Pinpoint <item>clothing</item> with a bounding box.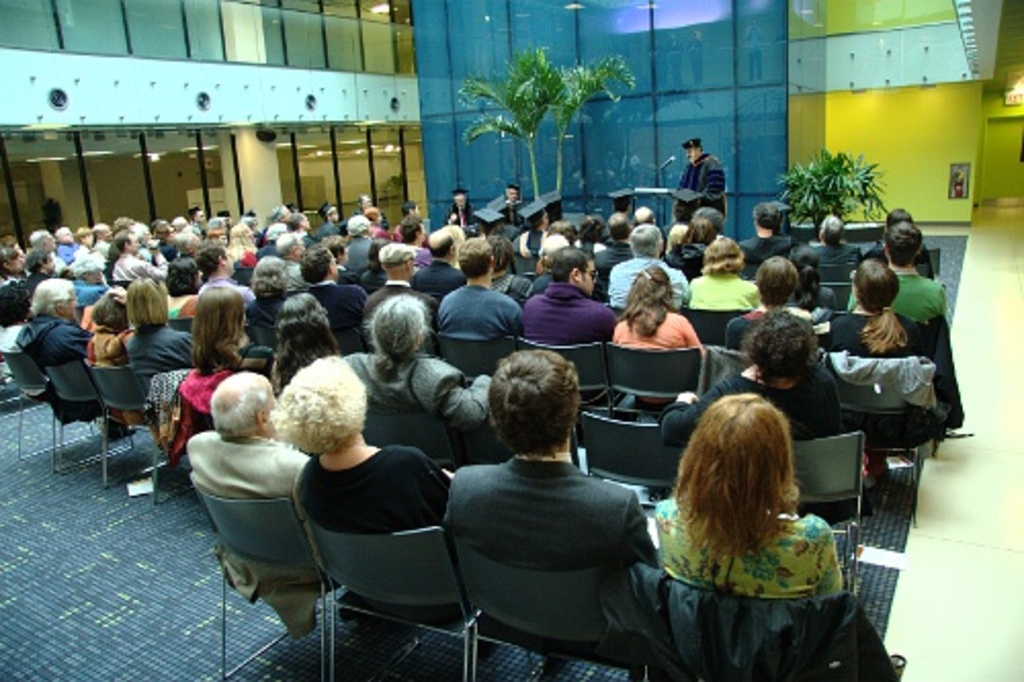
select_region(688, 268, 766, 311).
